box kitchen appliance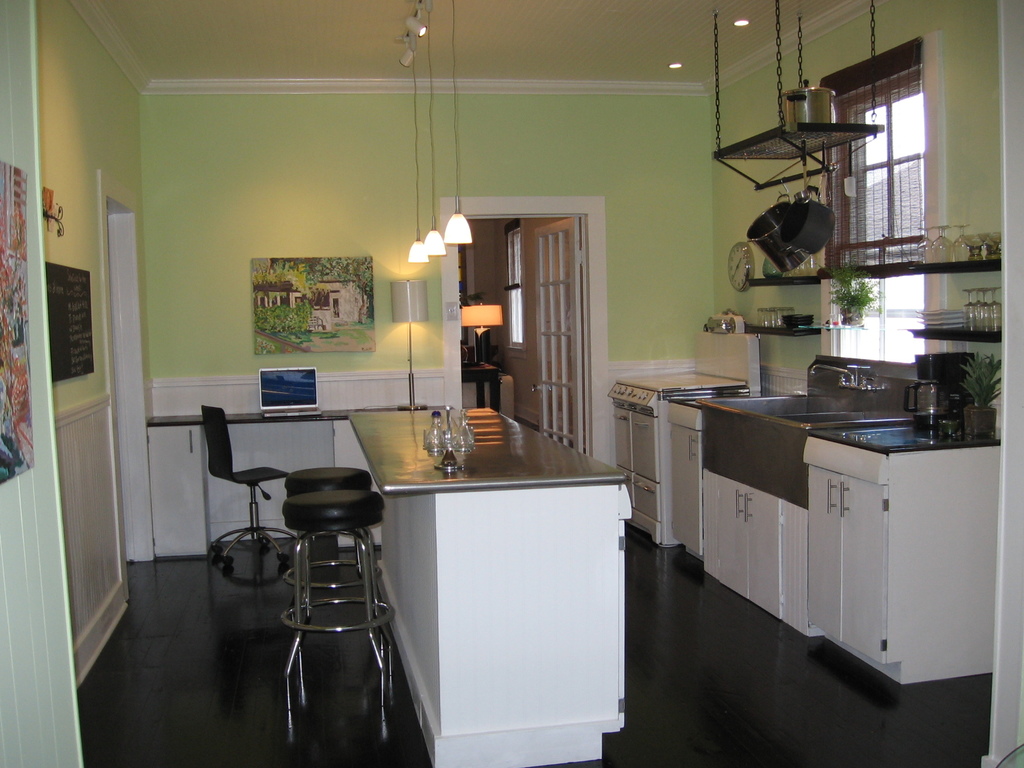
806, 381, 991, 691
